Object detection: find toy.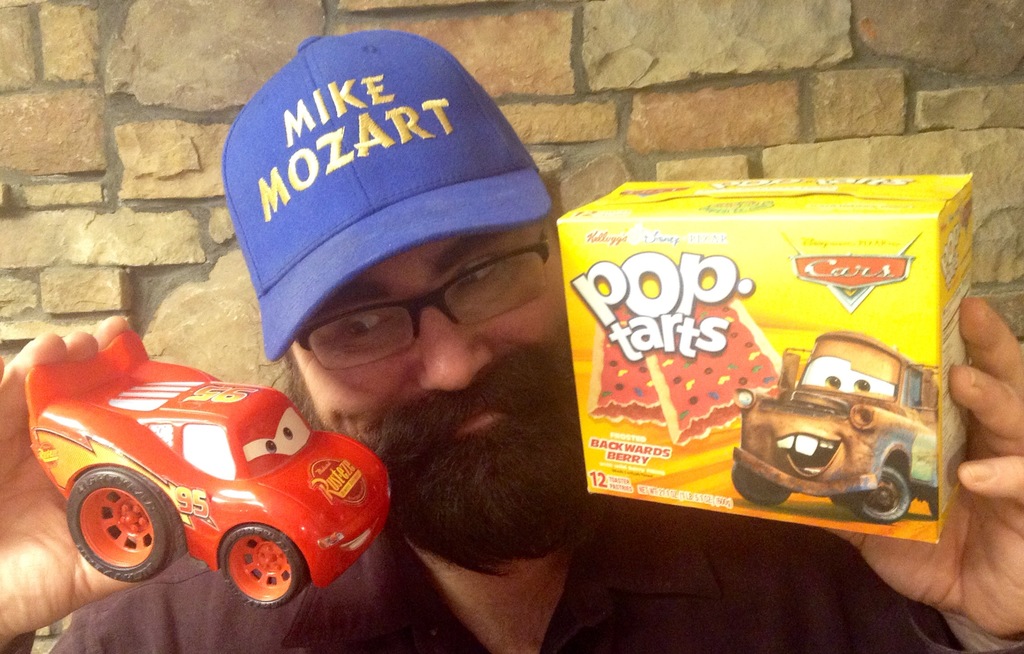
locate(26, 330, 387, 616).
